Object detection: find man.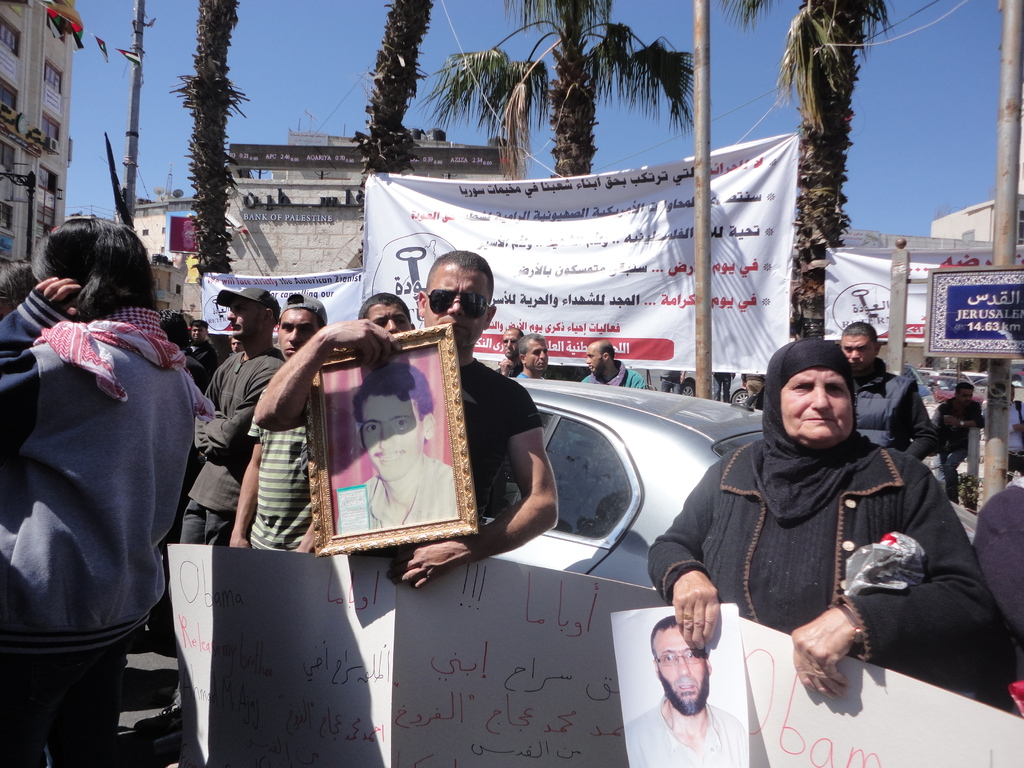
rect(348, 360, 463, 537).
